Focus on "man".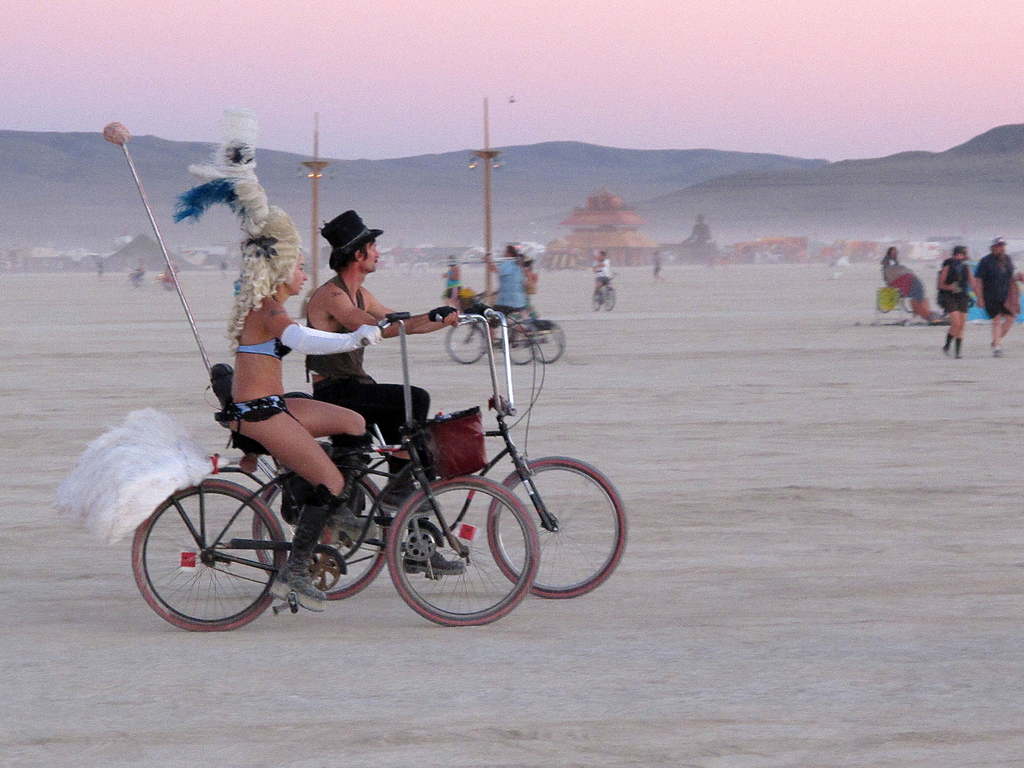
Focused at Rect(991, 240, 1023, 361).
